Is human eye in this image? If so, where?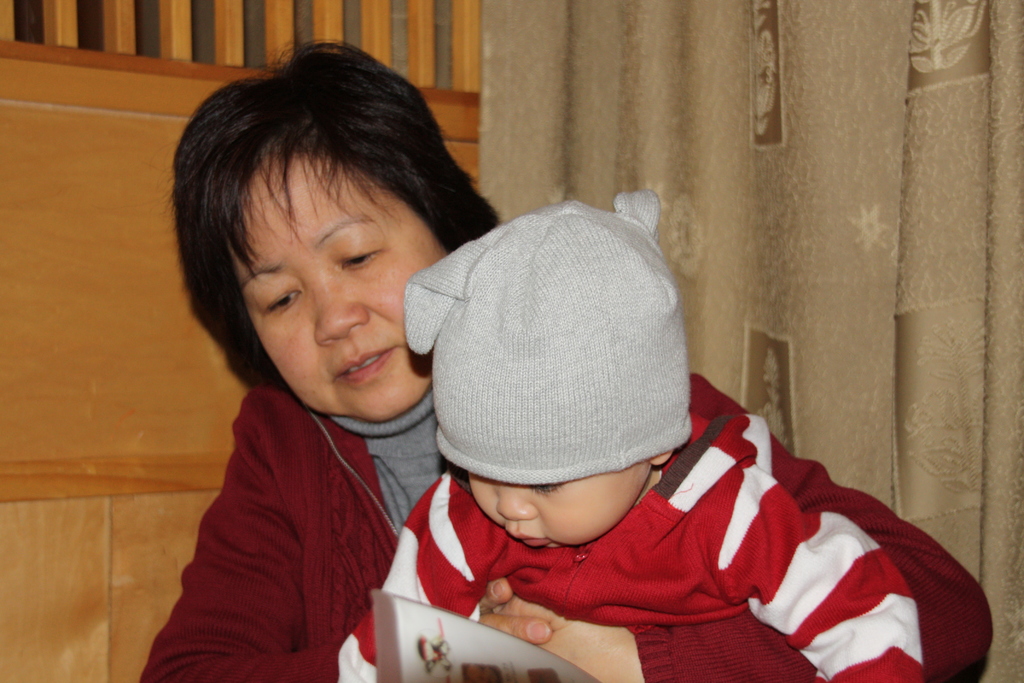
Yes, at [333,248,387,270].
